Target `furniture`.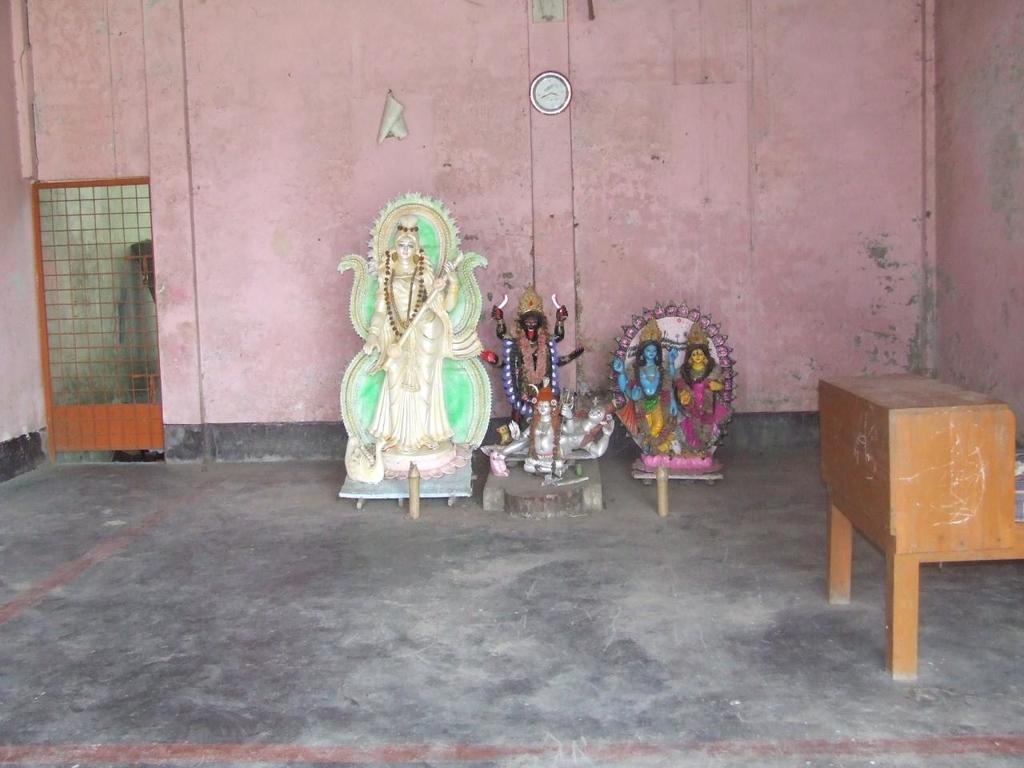
Target region: pyautogui.locateOnScreen(819, 380, 1023, 682).
